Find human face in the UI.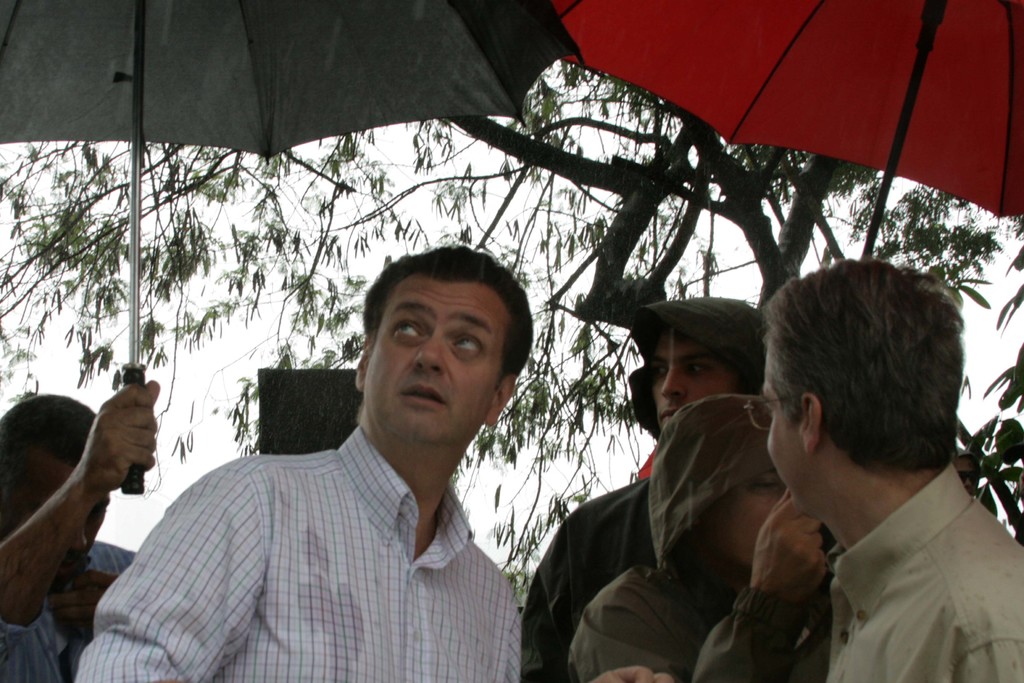
UI element at {"left": 767, "top": 369, "right": 802, "bottom": 491}.
